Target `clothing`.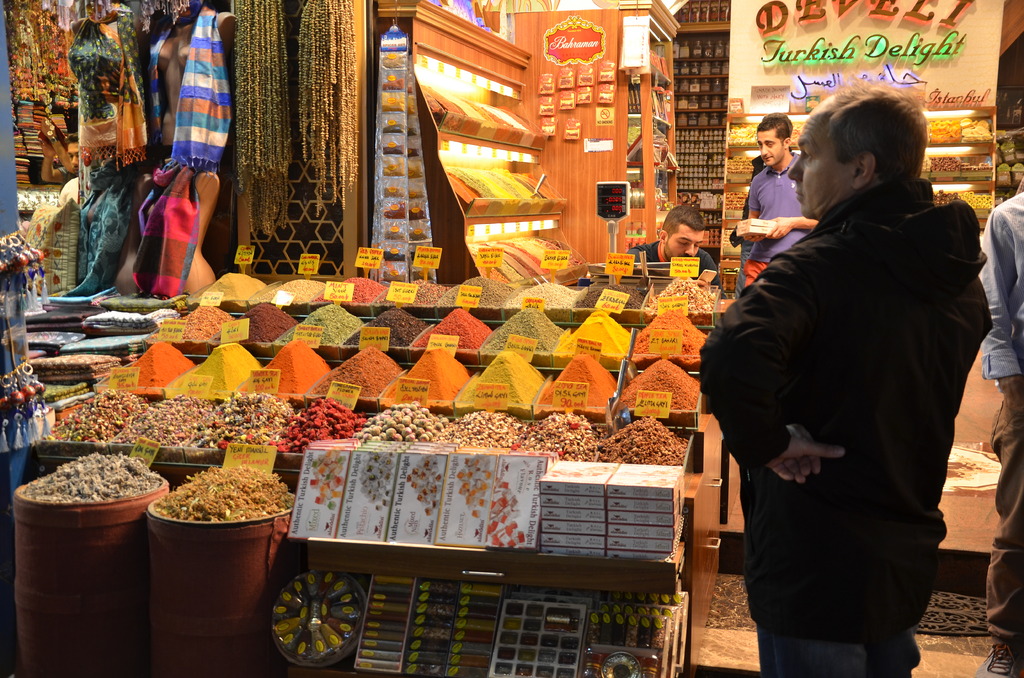
Target region: (980,193,1023,653).
